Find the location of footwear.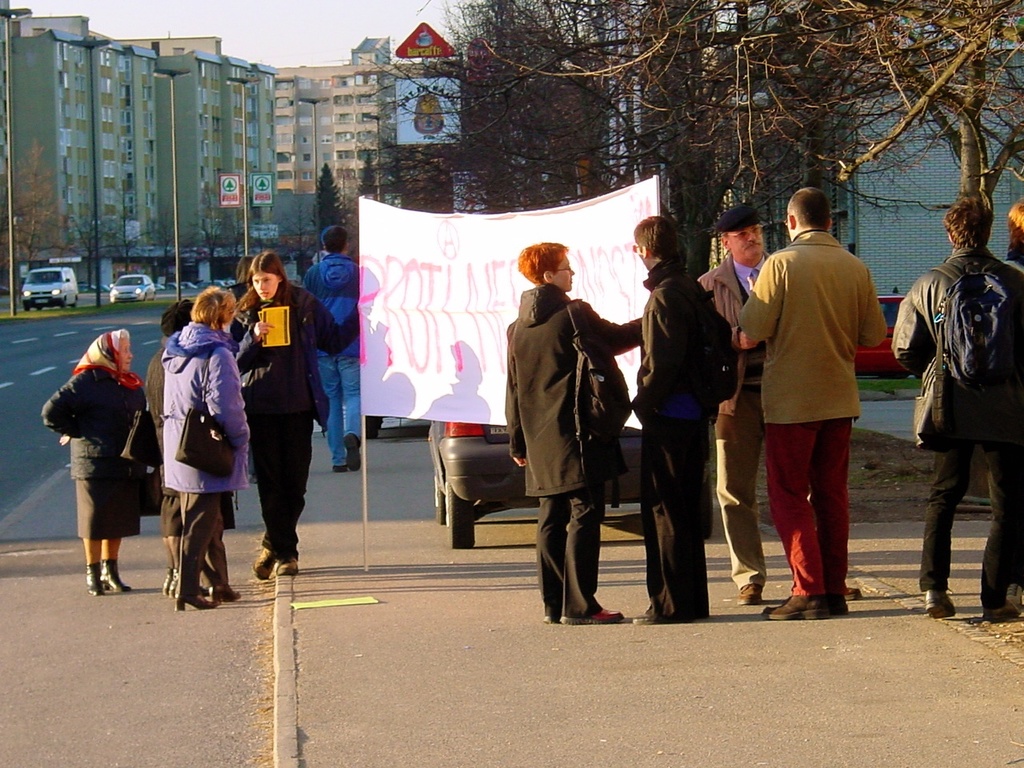
Location: bbox=[928, 592, 952, 618].
